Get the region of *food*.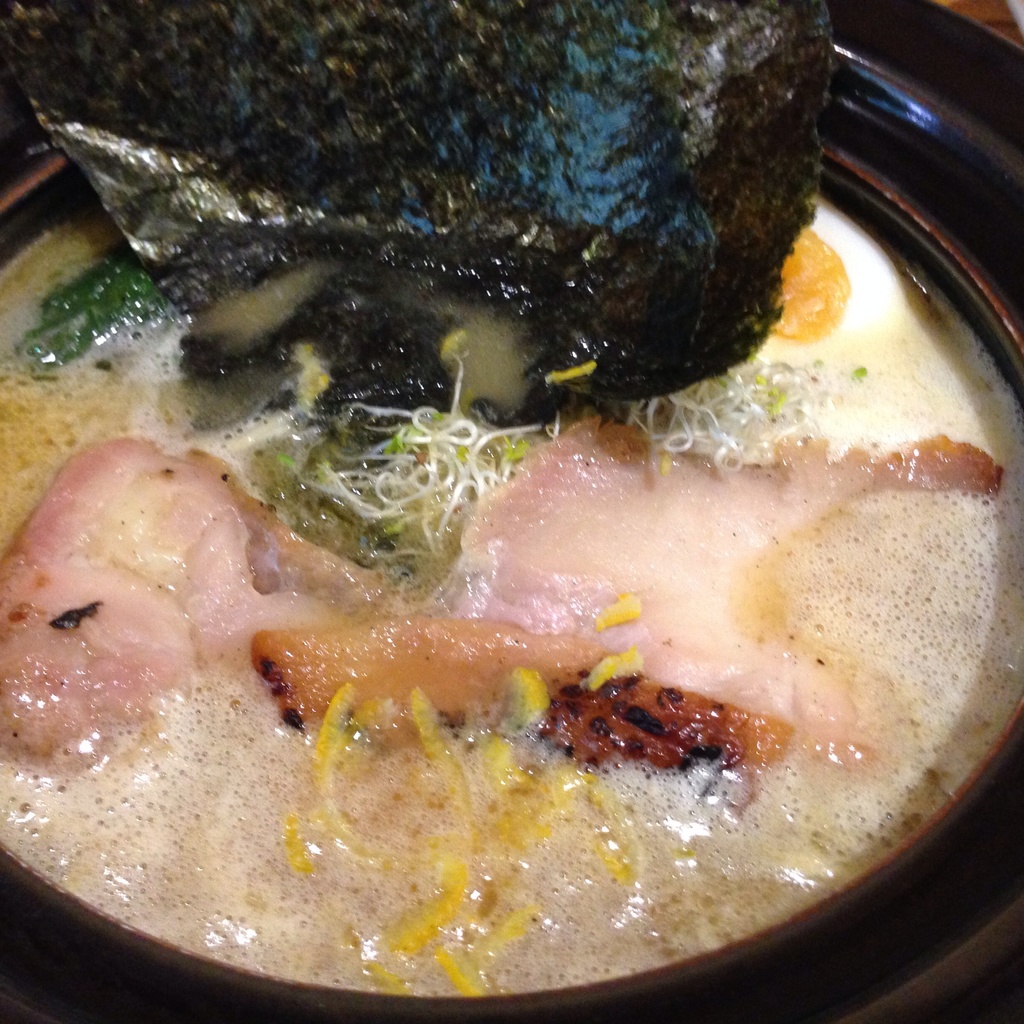
{"left": 82, "top": 70, "right": 988, "bottom": 1023}.
